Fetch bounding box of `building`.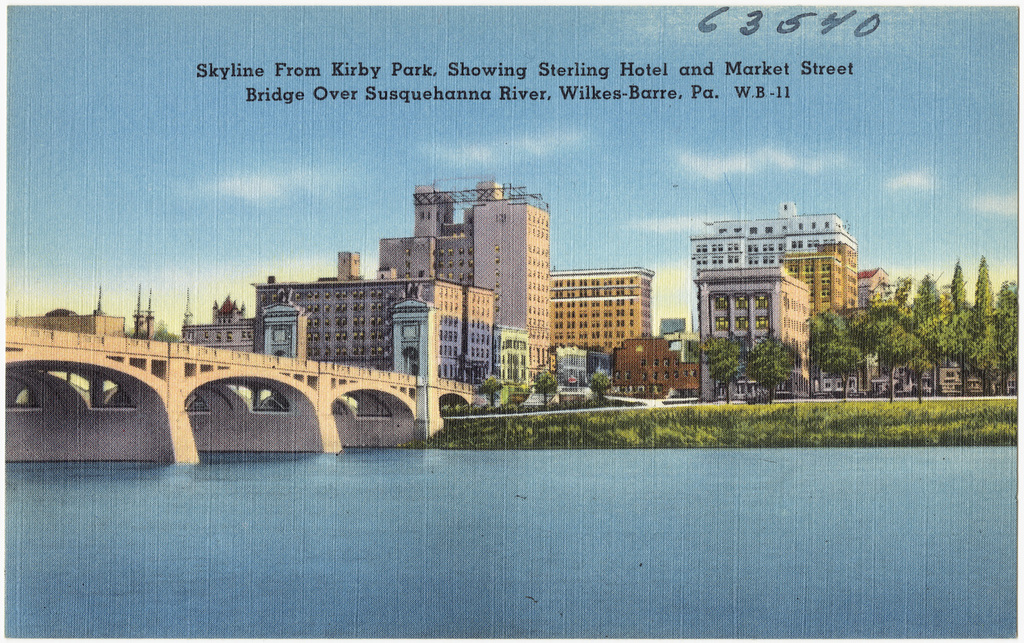
Bbox: pyautogui.locateOnScreen(4, 287, 124, 337).
